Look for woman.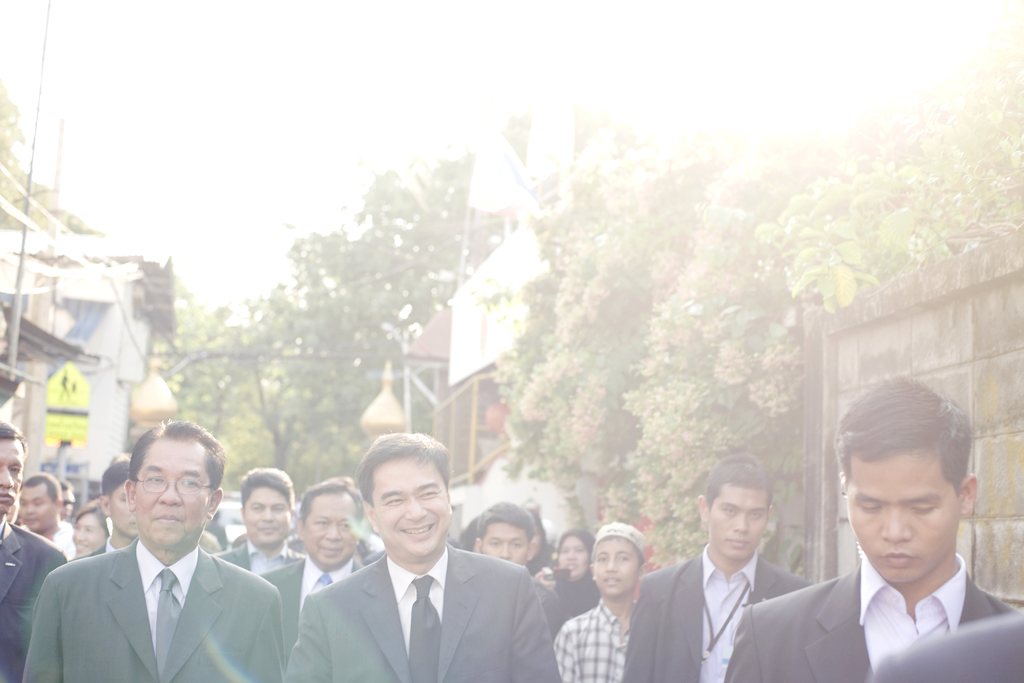
Found: [547, 529, 598, 614].
